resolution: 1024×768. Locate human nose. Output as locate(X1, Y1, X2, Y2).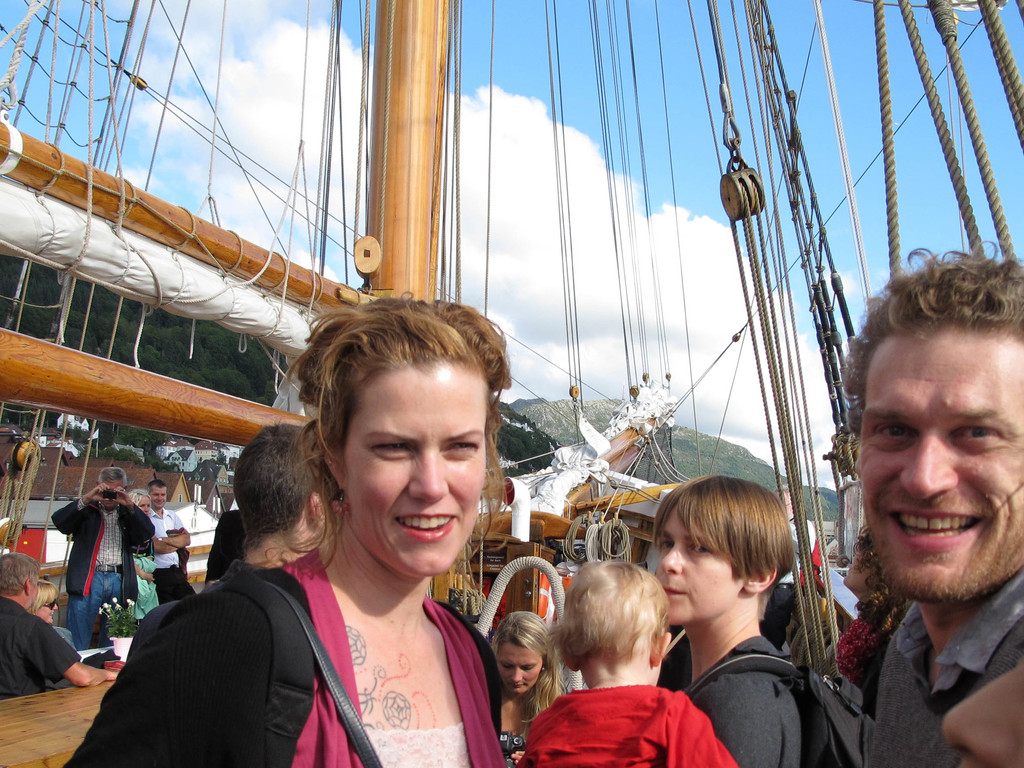
locate(146, 503, 149, 512).
